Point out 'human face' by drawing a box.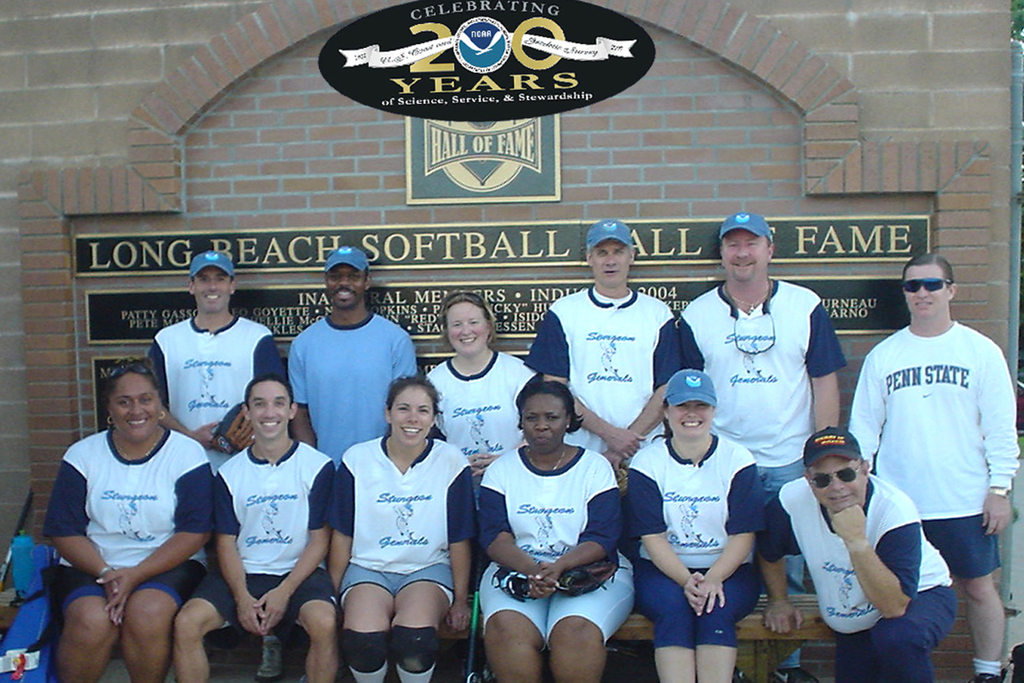
detection(904, 263, 947, 316).
